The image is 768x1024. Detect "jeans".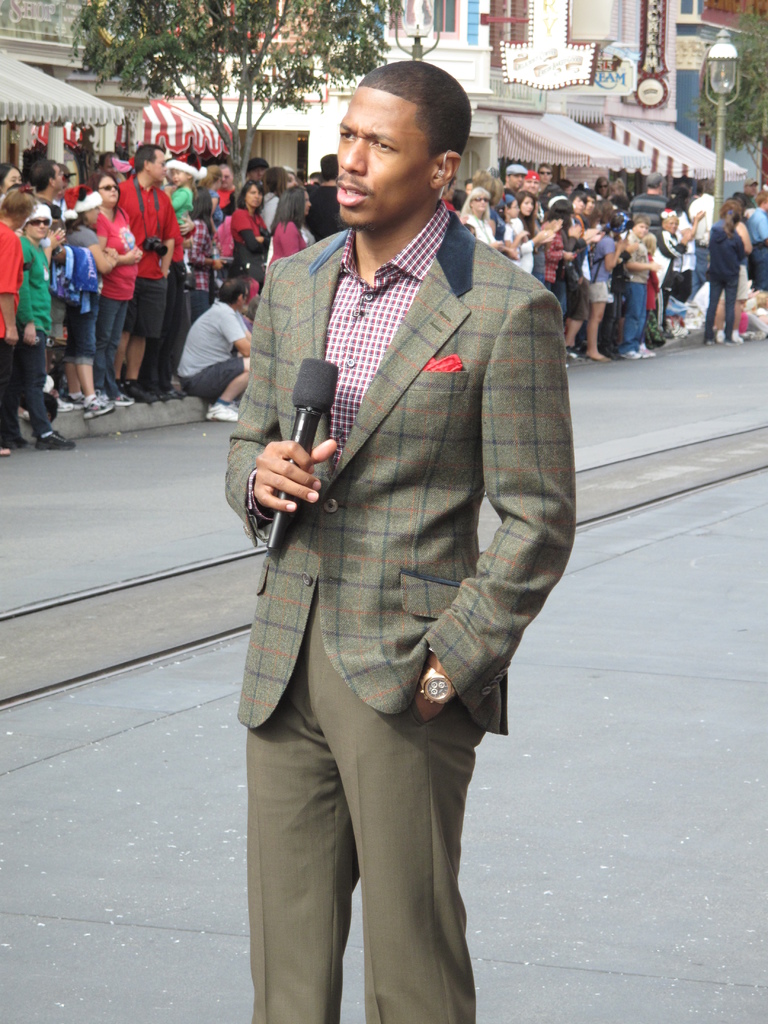
Detection: Rect(701, 273, 750, 332).
